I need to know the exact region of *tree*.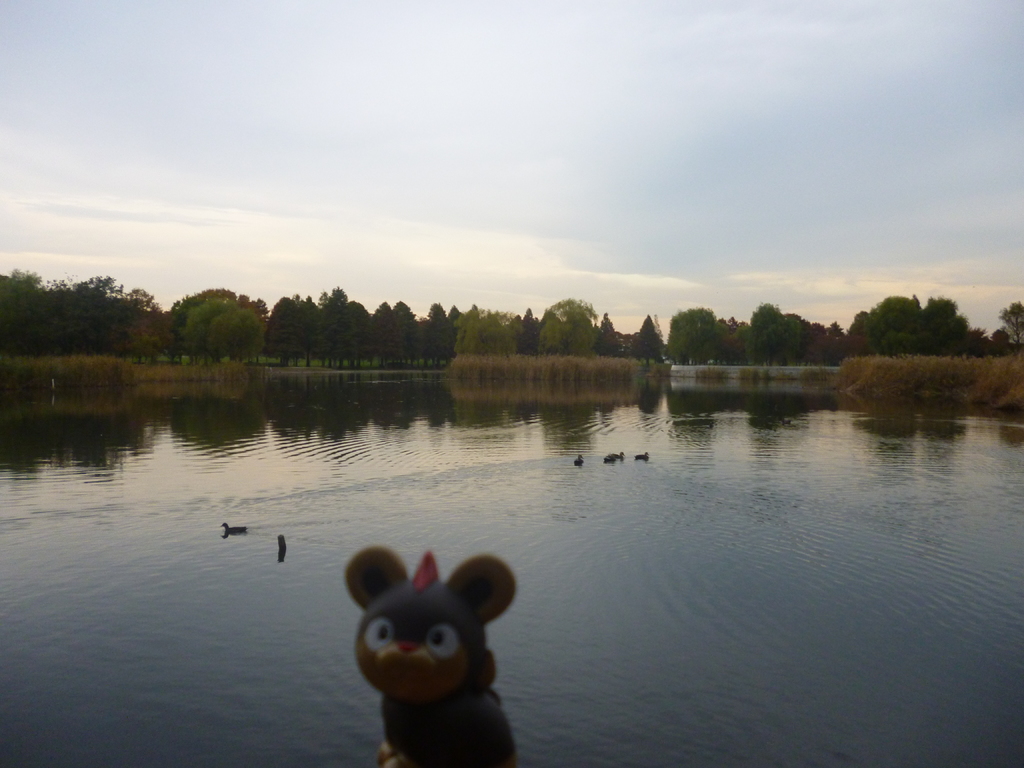
Region: {"x1": 861, "y1": 292, "x2": 934, "y2": 356}.
